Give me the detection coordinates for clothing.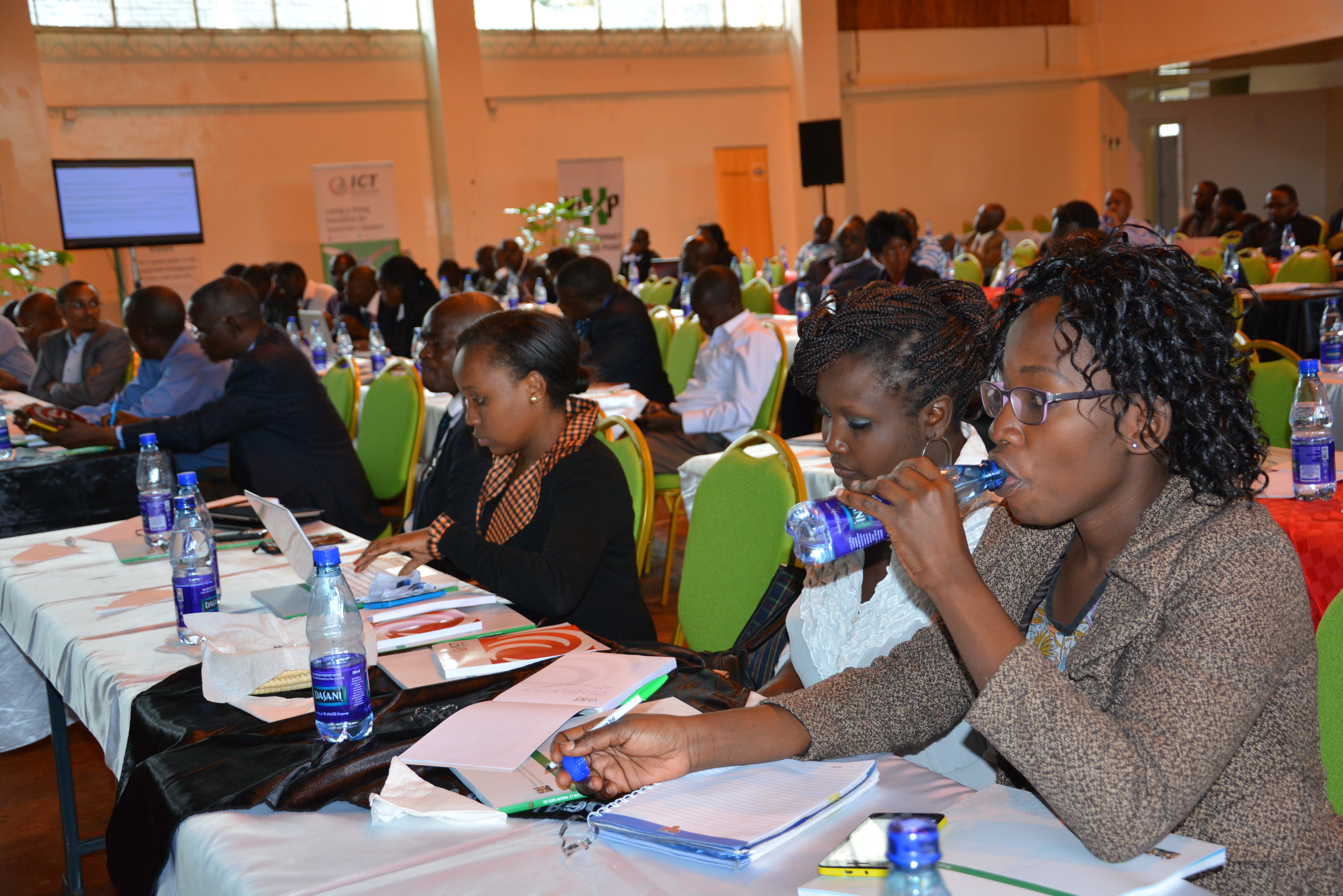
Rect(7, 97, 37, 121).
